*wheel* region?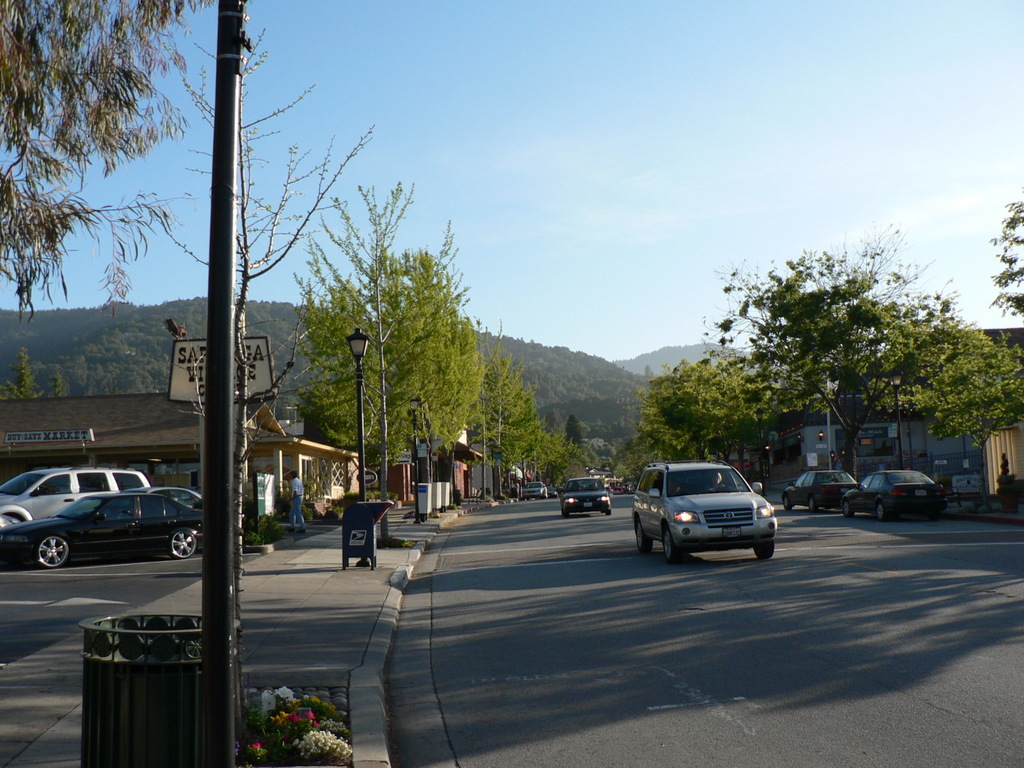
(left=841, top=500, right=852, bottom=518)
